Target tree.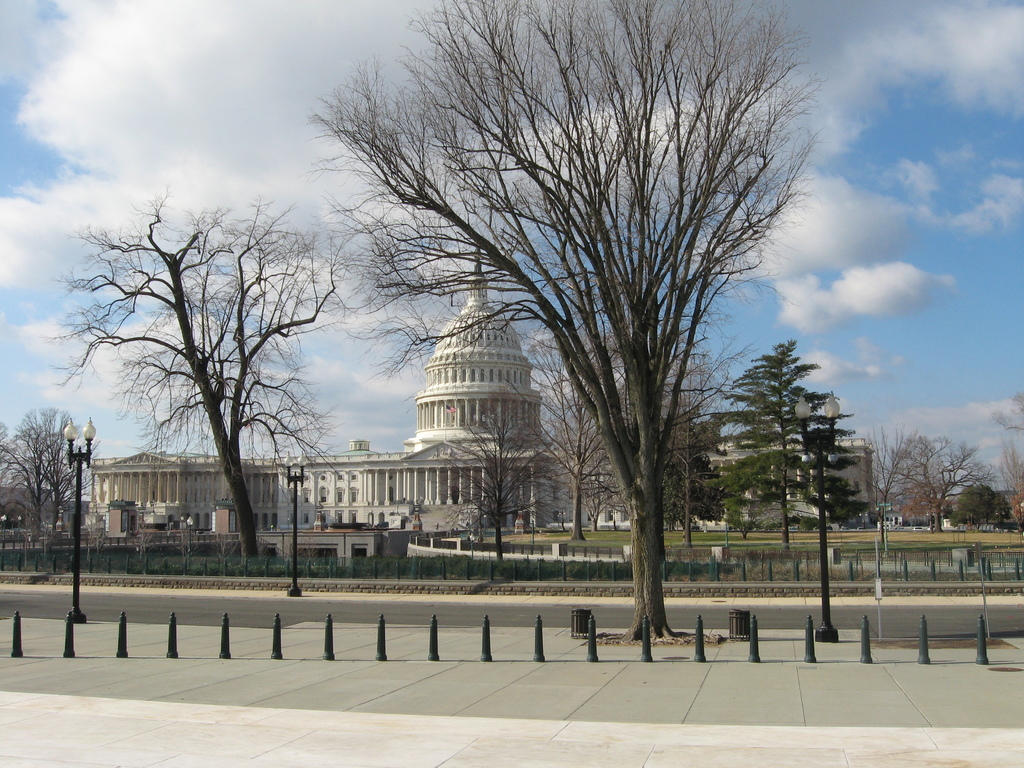
Target region: <bbox>40, 180, 346, 563</bbox>.
